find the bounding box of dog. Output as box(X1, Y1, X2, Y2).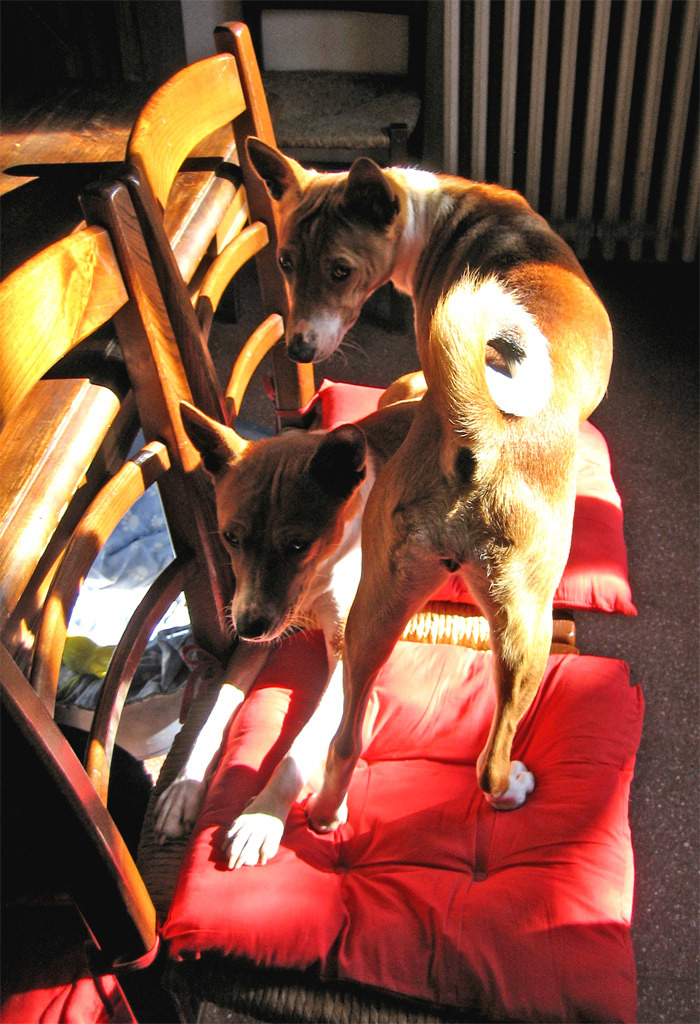
box(246, 132, 615, 833).
